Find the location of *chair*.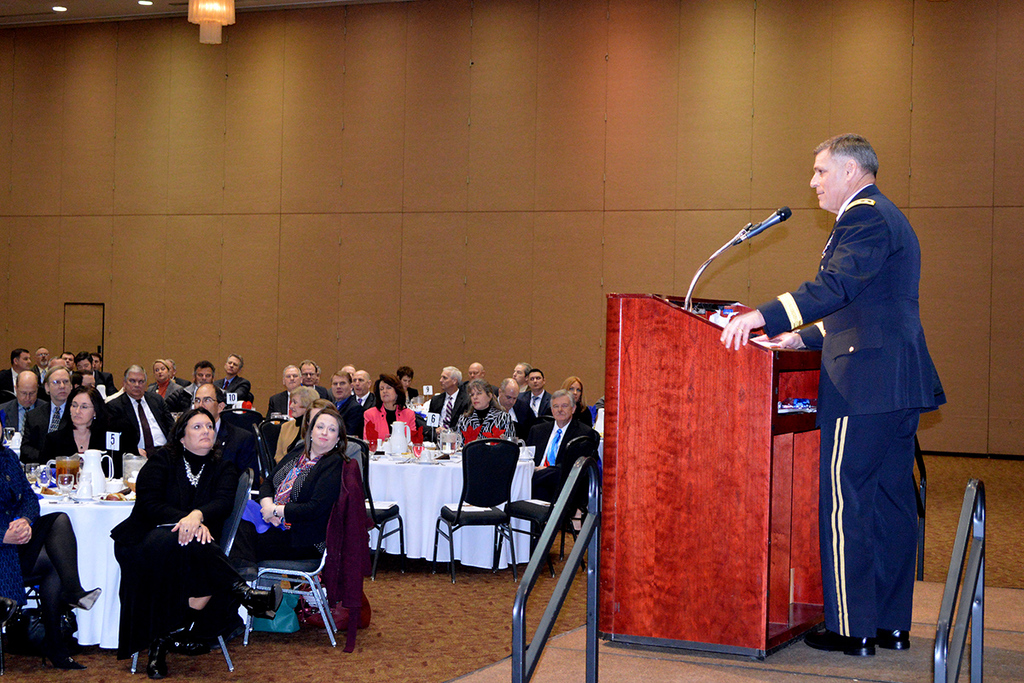
Location: <region>0, 584, 54, 675</region>.
